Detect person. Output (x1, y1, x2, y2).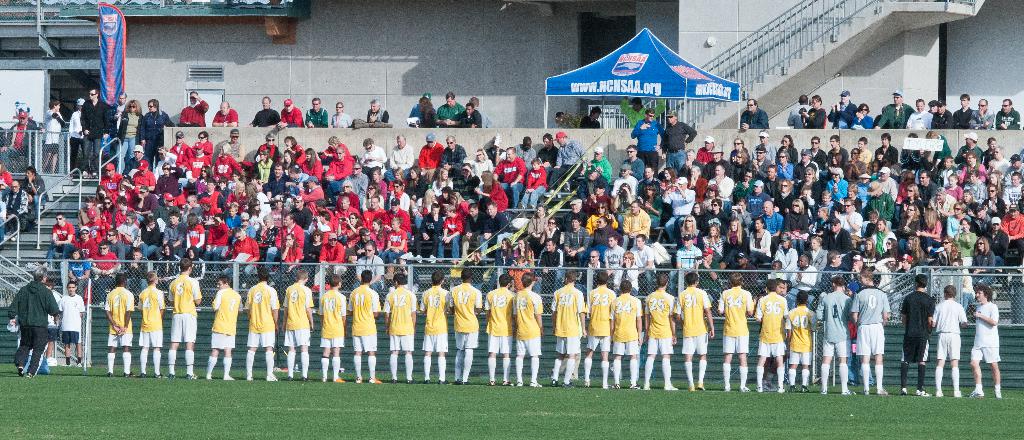
(613, 165, 637, 194).
